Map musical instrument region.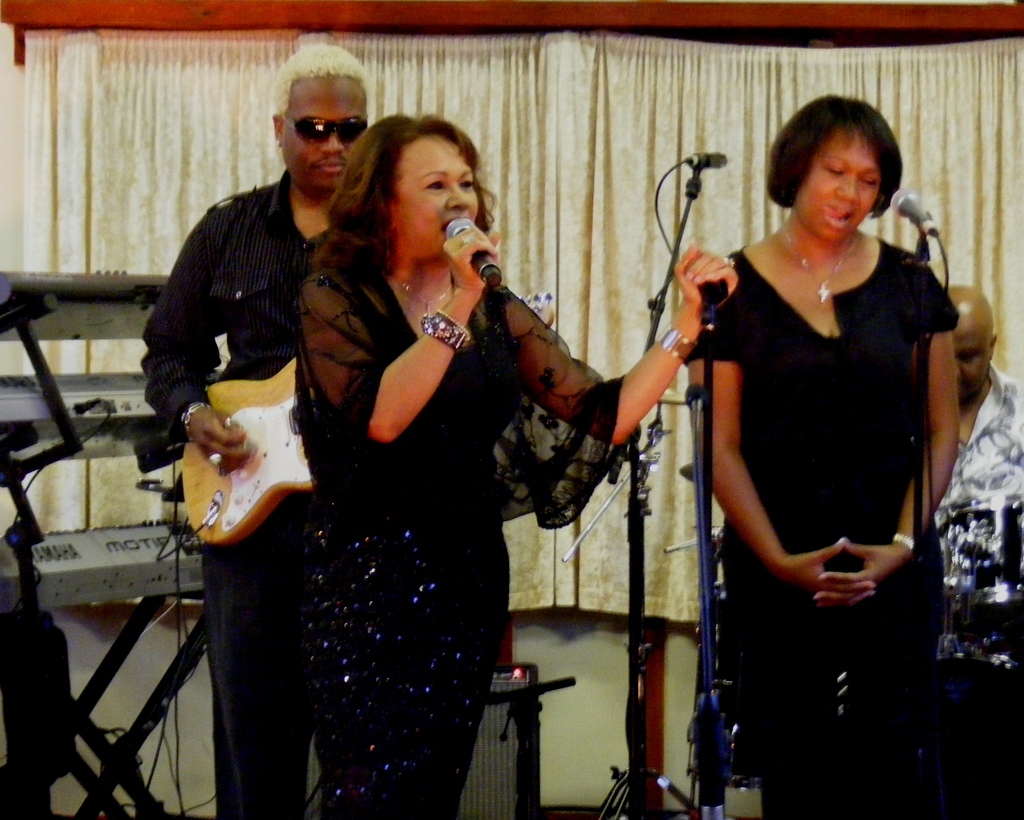
Mapped to 0,508,211,615.
